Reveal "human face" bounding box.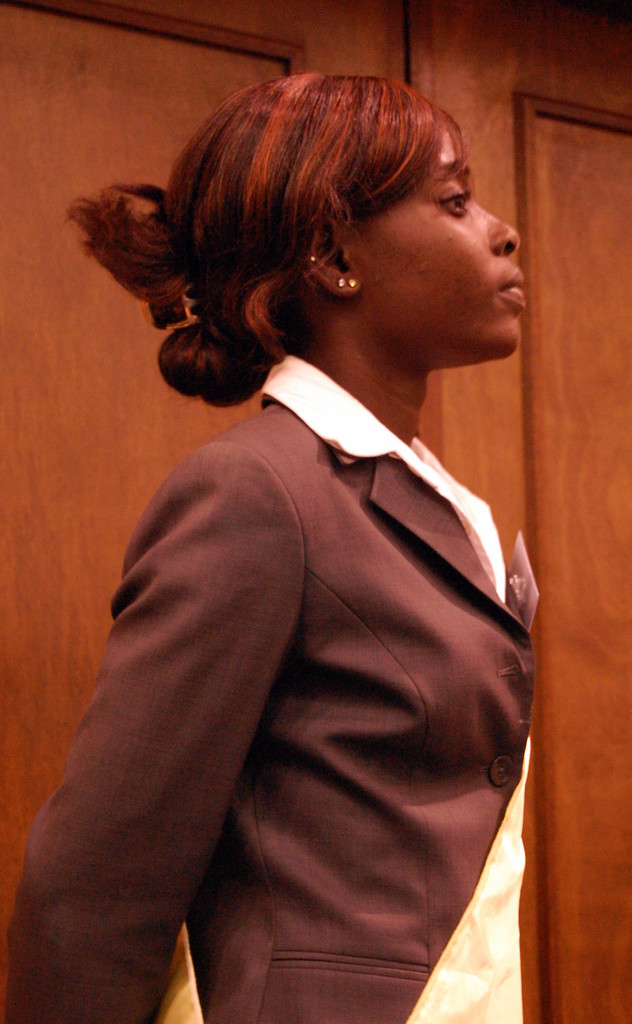
Revealed: (354, 126, 529, 371).
